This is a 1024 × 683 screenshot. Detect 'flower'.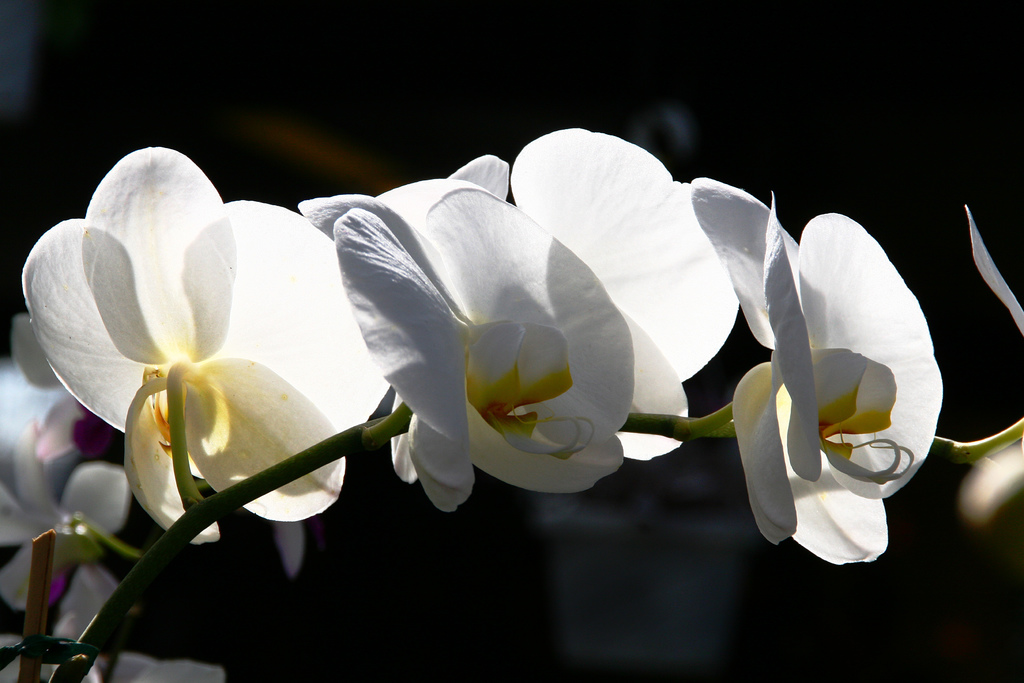
region(38, 133, 850, 607).
